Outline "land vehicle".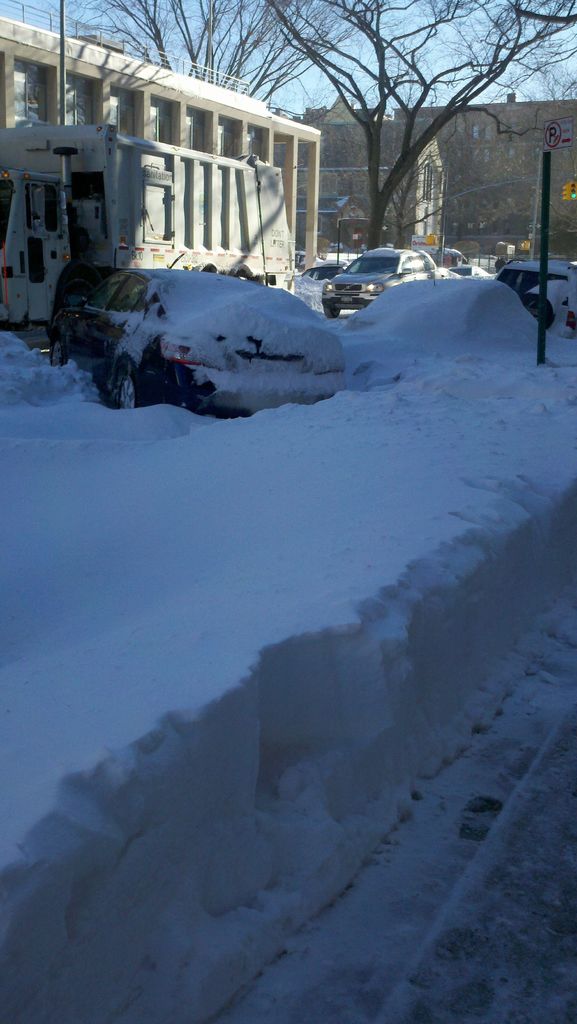
Outline: left=496, top=261, right=576, bottom=338.
